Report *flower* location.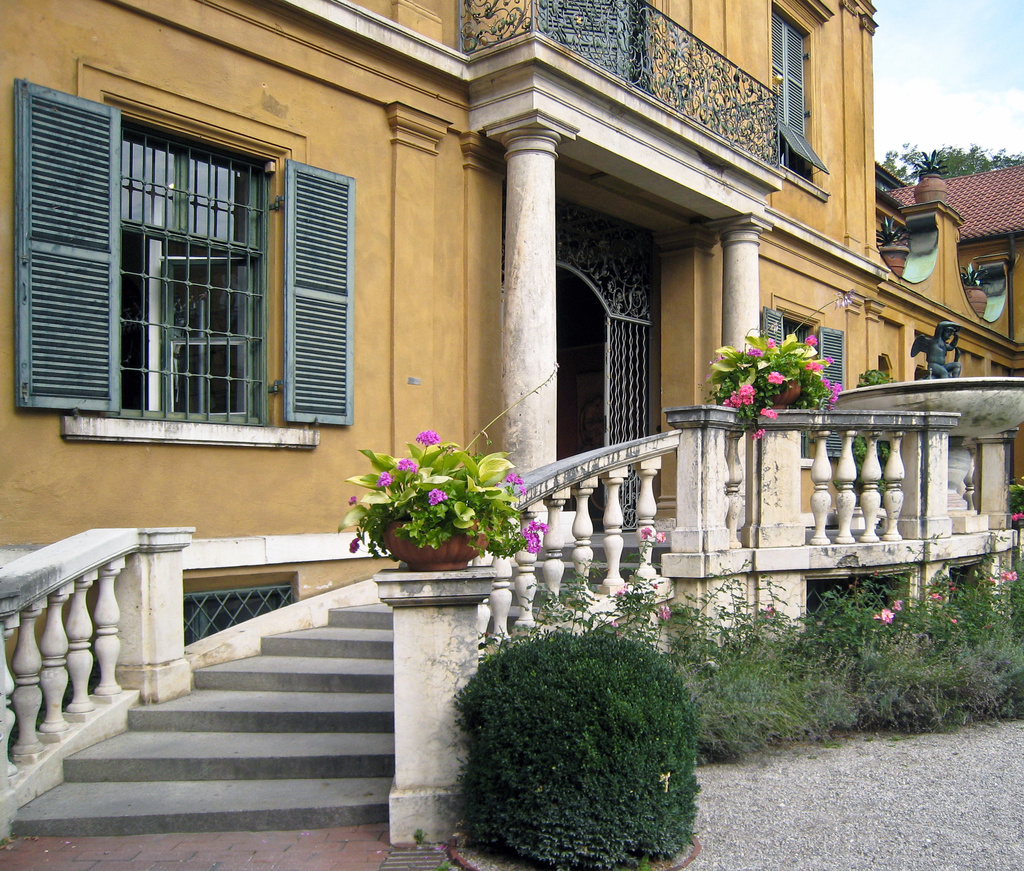
Report: 743/395/752/407.
